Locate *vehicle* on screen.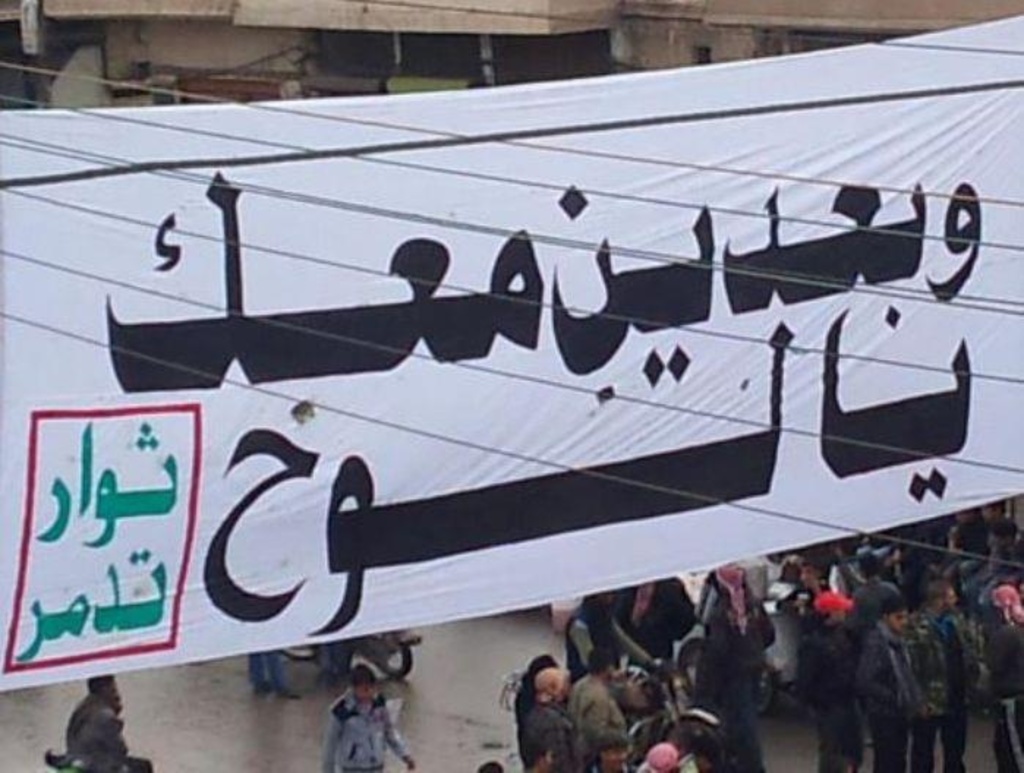
On screen at [left=545, top=553, right=850, bottom=722].
